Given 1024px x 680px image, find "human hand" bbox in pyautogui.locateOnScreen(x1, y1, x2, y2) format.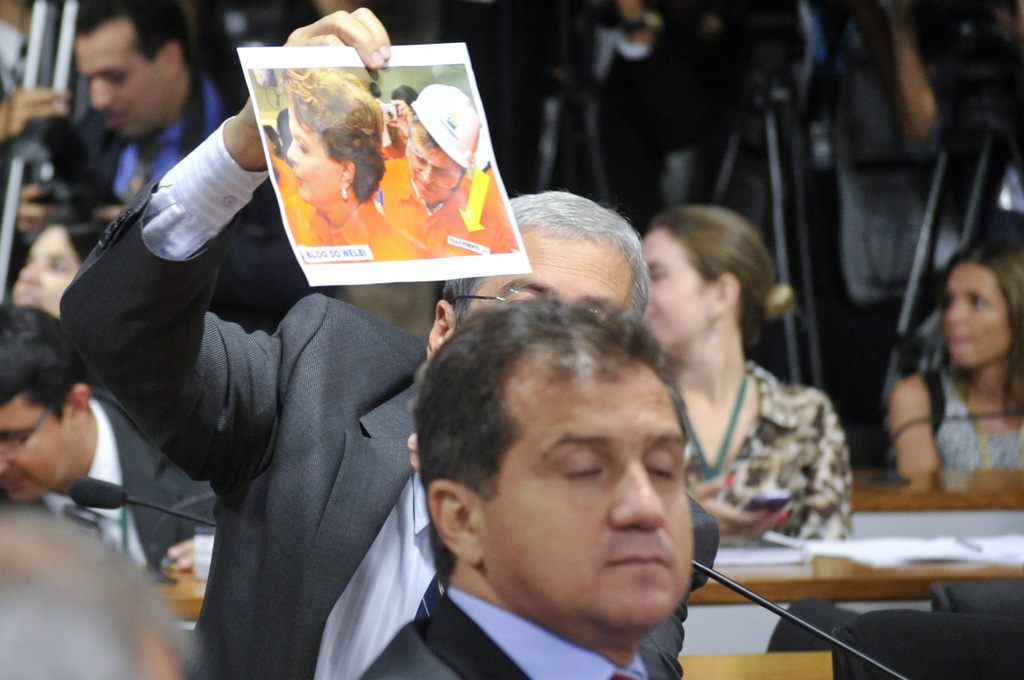
pyautogui.locateOnScreen(371, 99, 385, 116).
